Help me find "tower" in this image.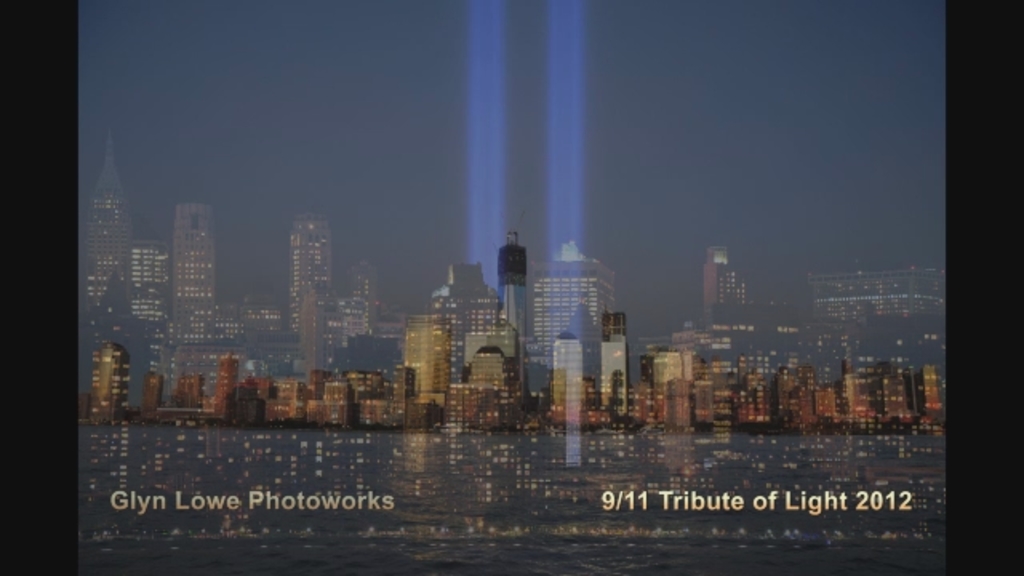
Found it: <region>547, 331, 587, 429</region>.
